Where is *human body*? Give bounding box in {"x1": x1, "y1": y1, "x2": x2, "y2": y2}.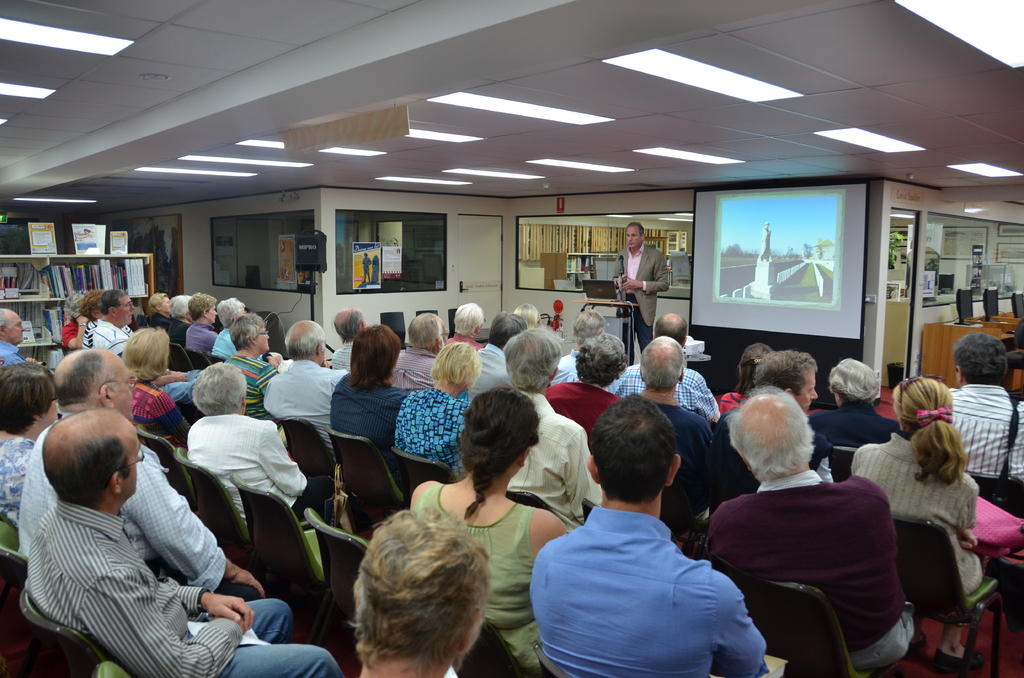
{"x1": 390, "y1": 345, "x2": 437, "y2": 396}.
